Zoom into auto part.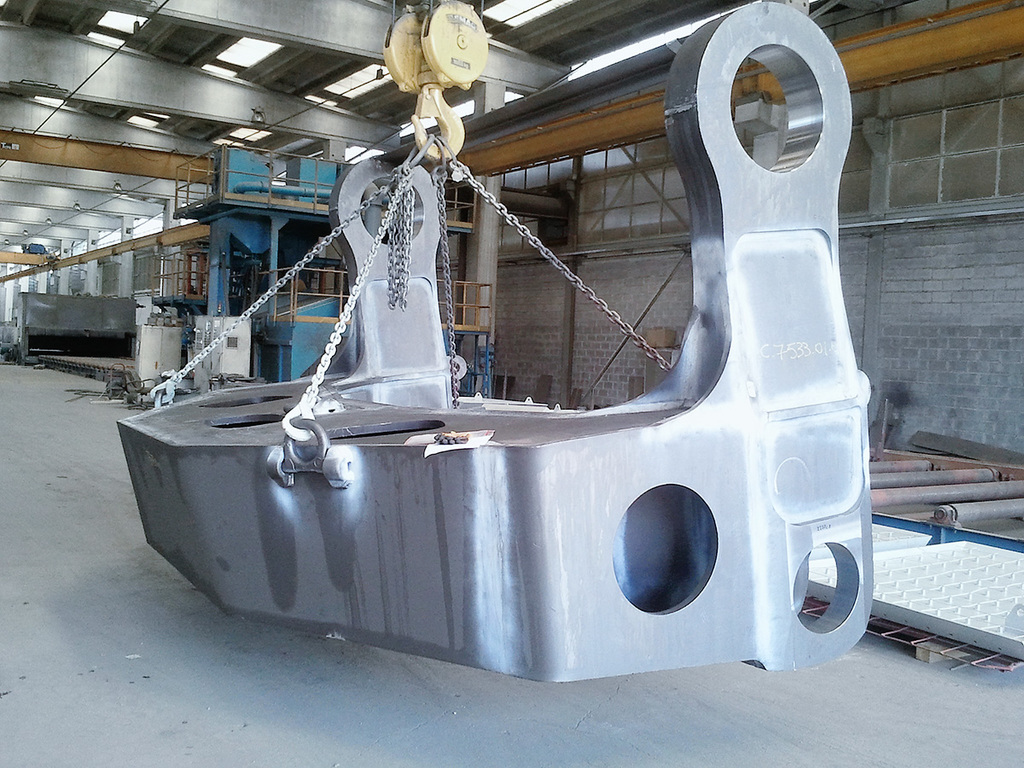
Zoom target: bbox(803, 538, 1023, 675).
